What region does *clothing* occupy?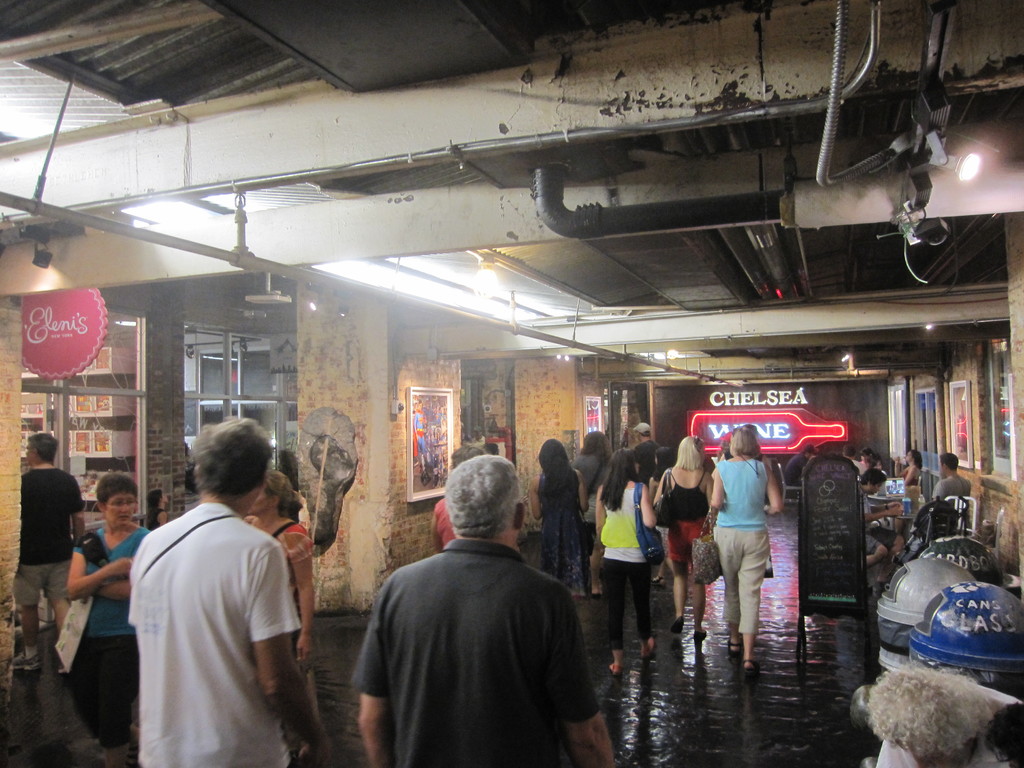
541/465/580/595.
